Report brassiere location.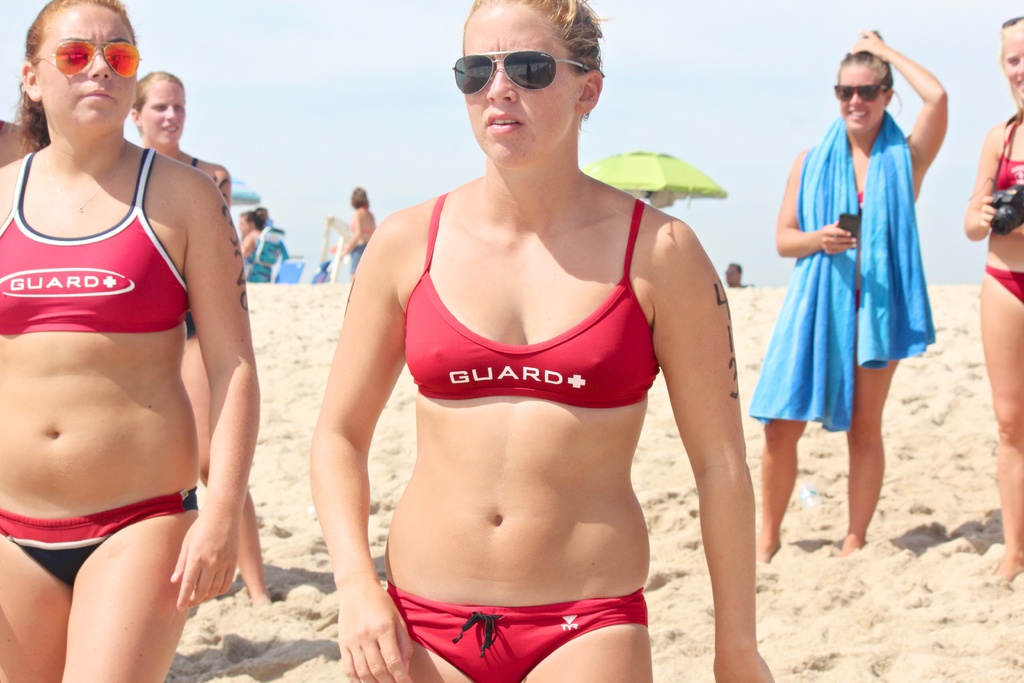
Report: 860,189,863,208.
